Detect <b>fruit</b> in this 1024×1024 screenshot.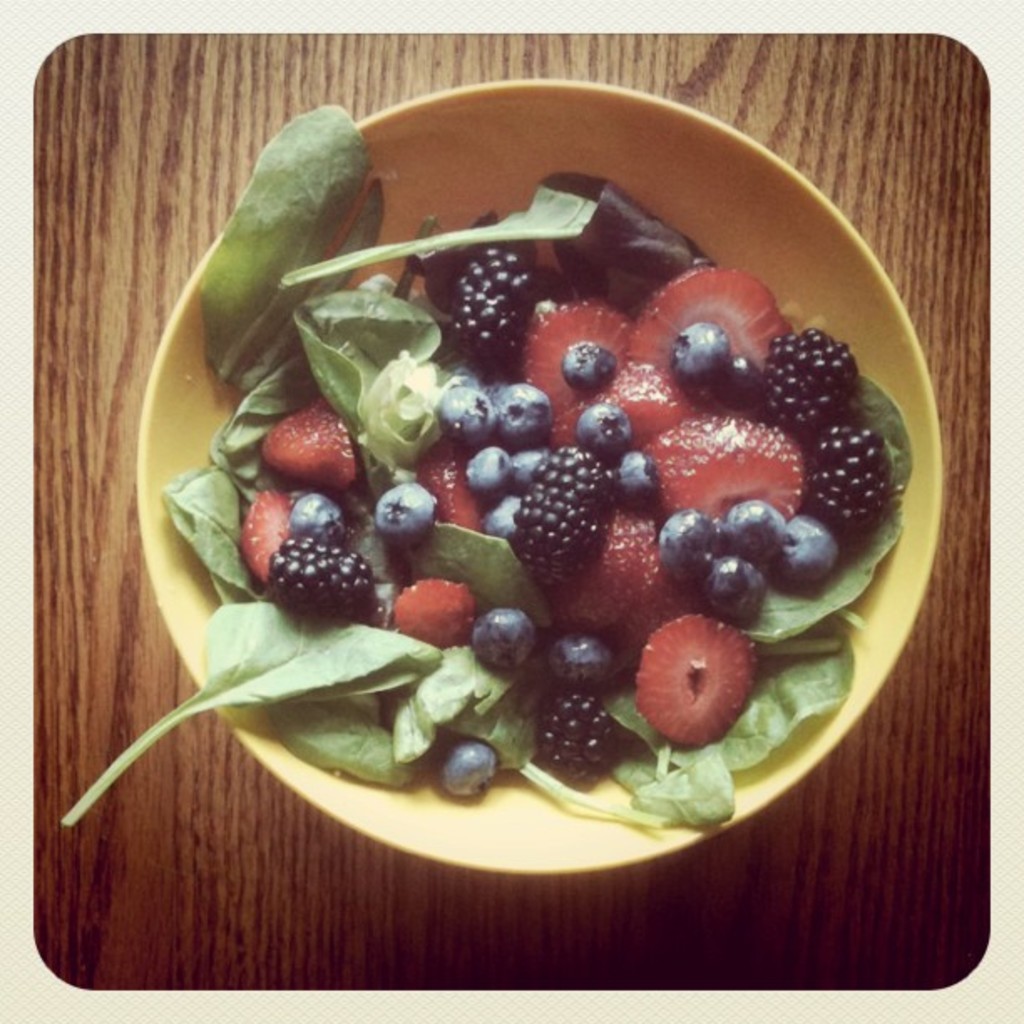
Detection: [643, 627, 766, 746].
